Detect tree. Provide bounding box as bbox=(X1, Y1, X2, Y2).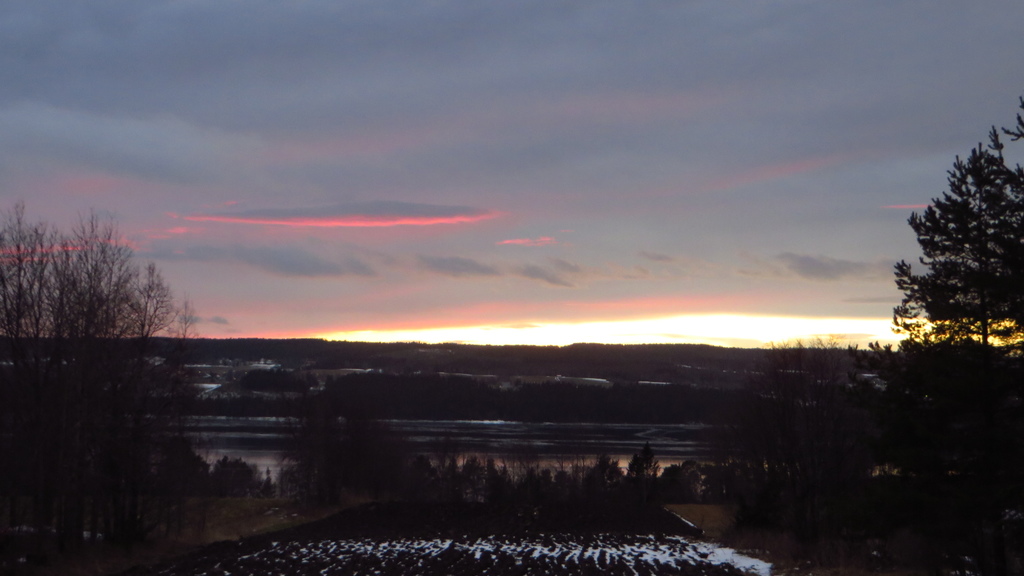
bbox=(728, 330, 893, 521).
